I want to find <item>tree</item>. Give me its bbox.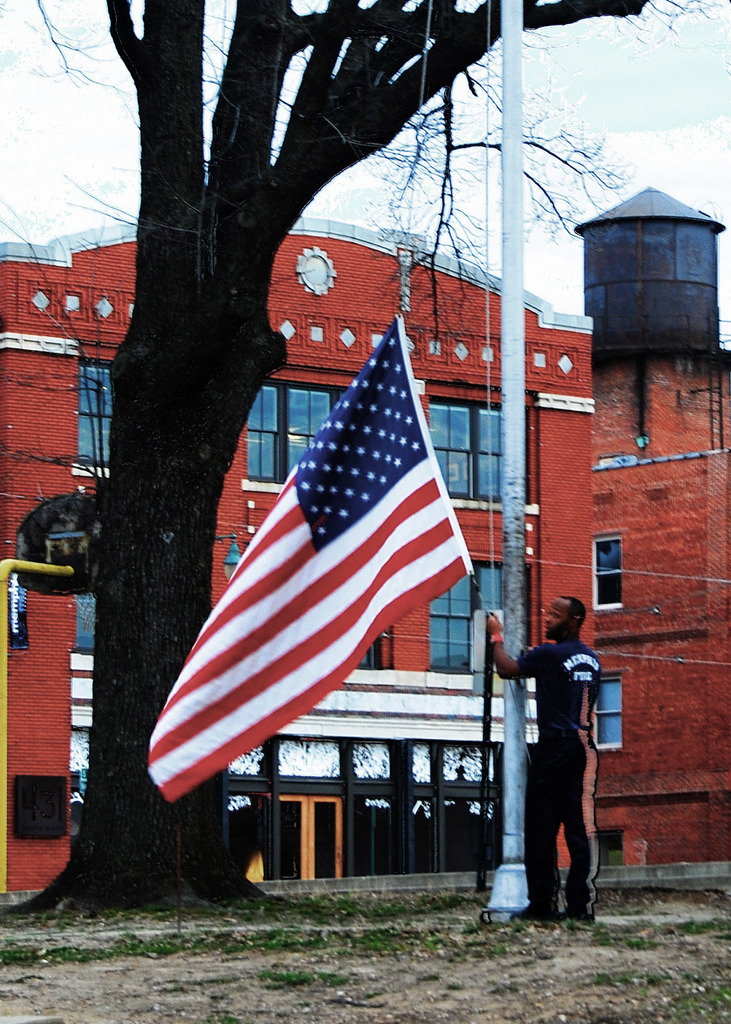
[4, 0, 723, 913].
